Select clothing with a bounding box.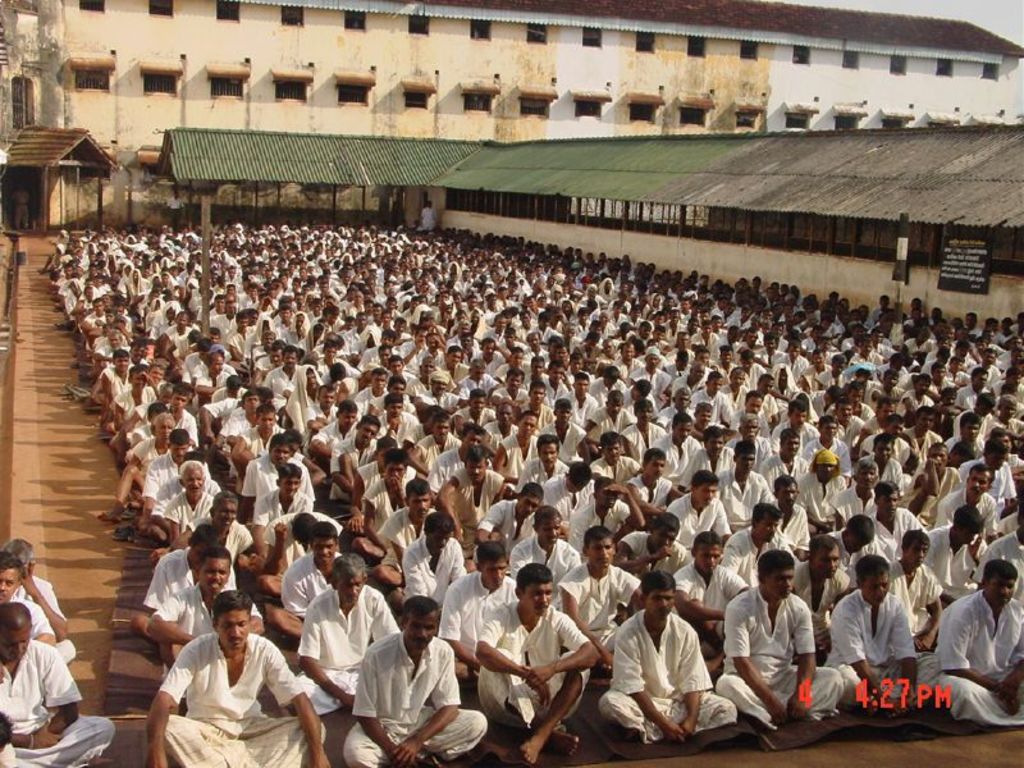
[717, 588, 849, 731].
